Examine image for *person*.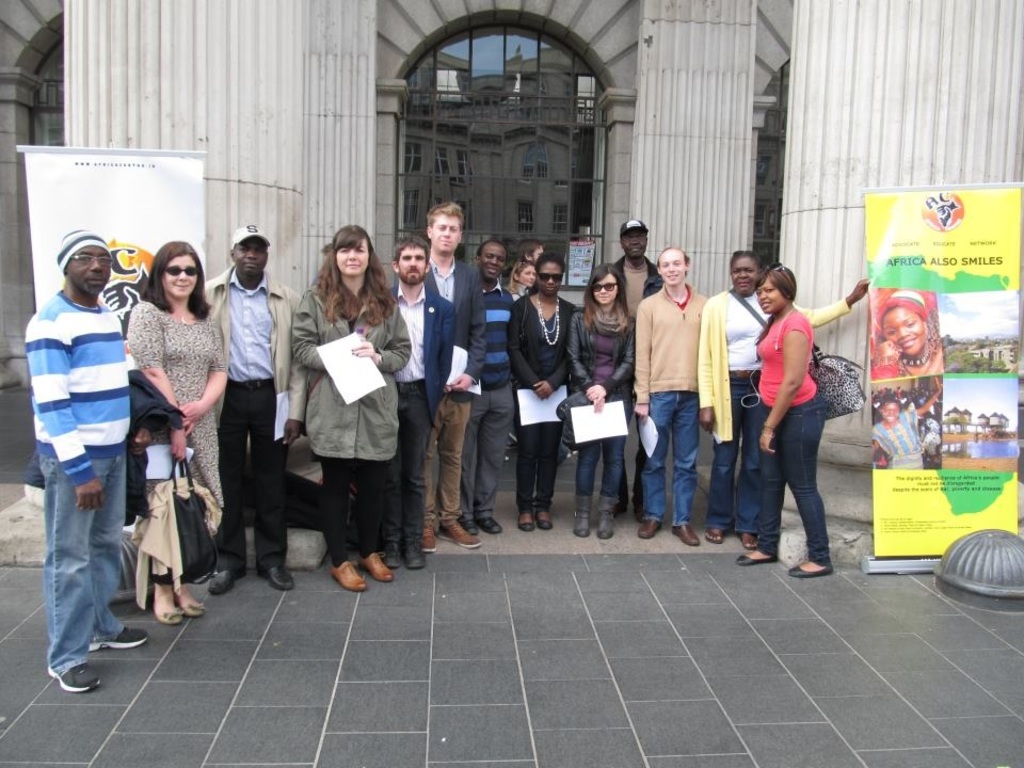
Examination result: [507, 251, 576, 533].
